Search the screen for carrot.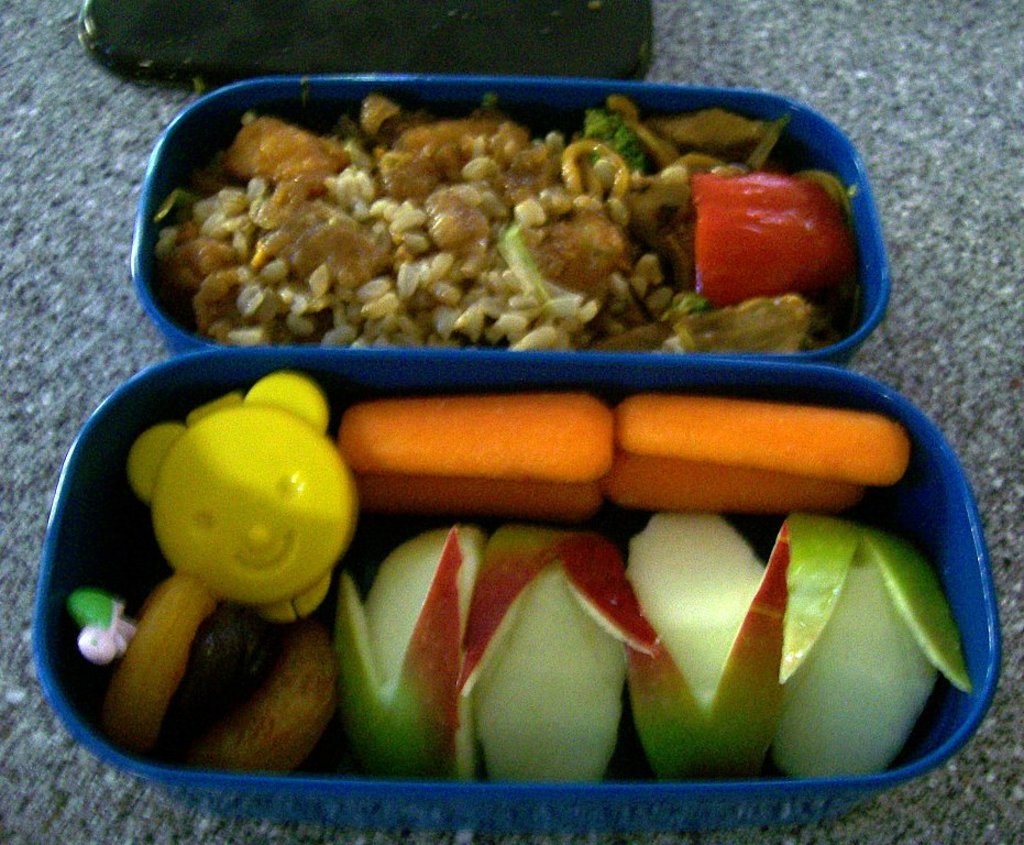
Found at select_region(606, 394, 905, 517).
